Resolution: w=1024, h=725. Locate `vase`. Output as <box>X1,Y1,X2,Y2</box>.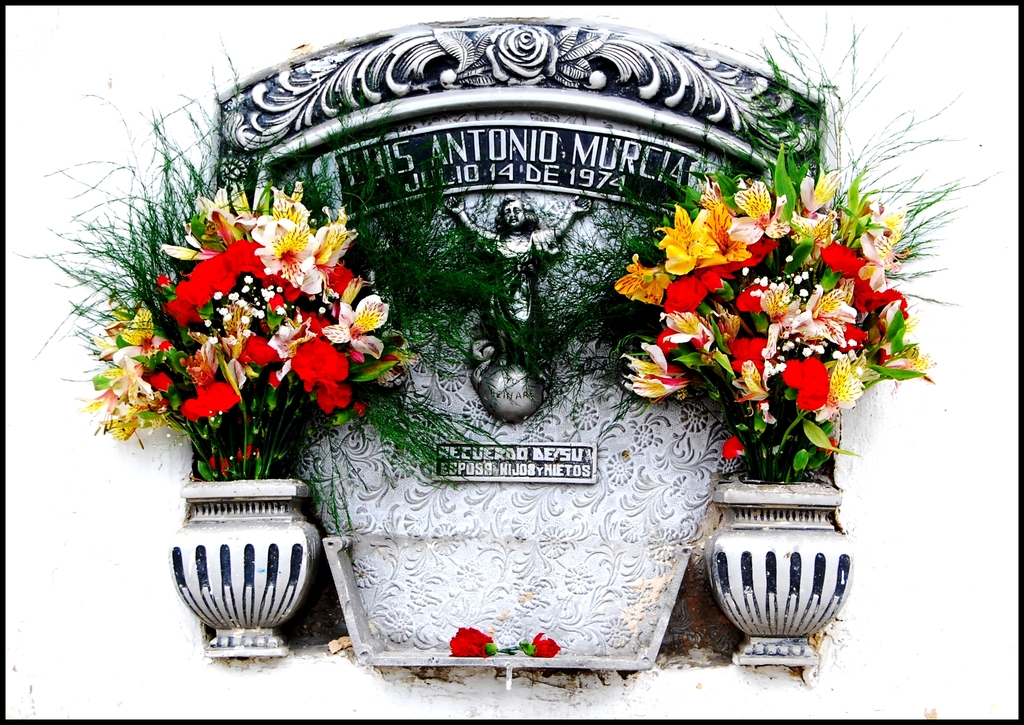
<box>701,469,854,660</box>.
